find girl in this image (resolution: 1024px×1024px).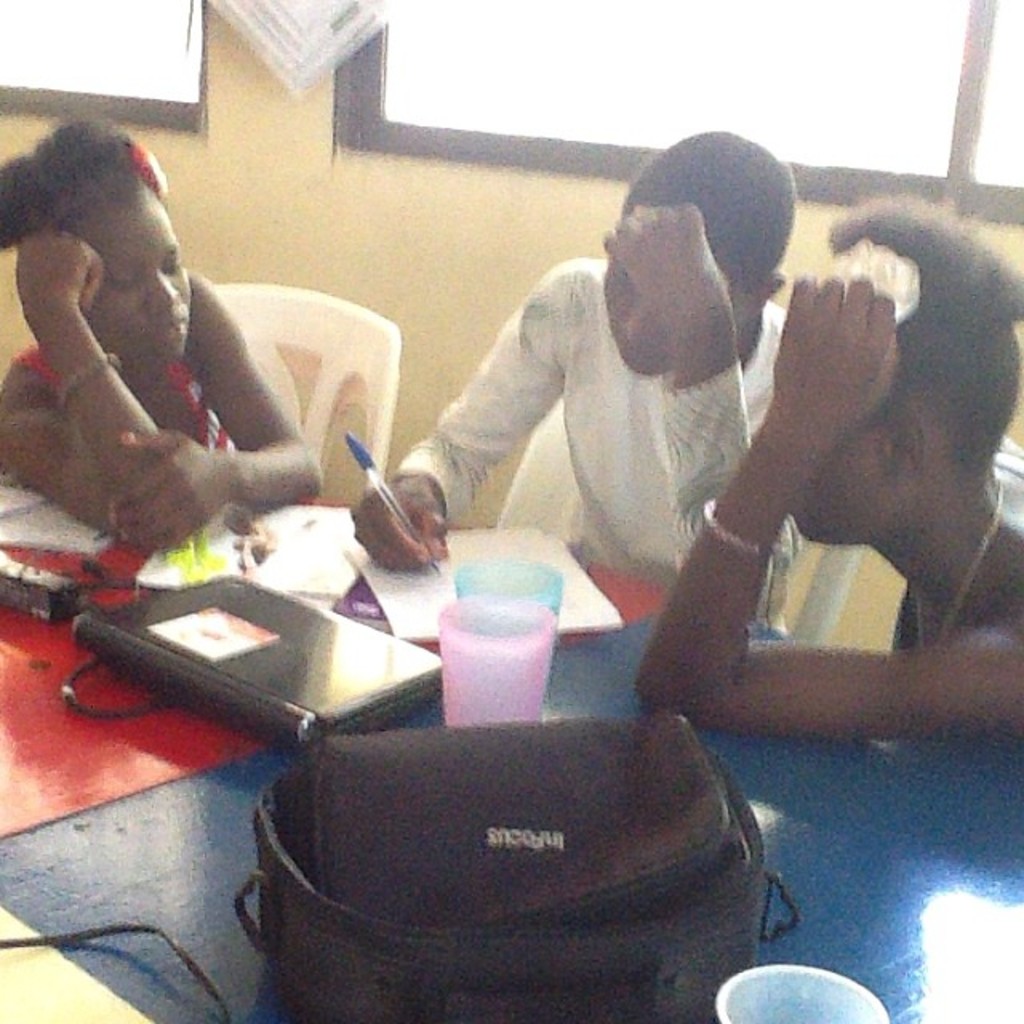
0,117,336,560.
